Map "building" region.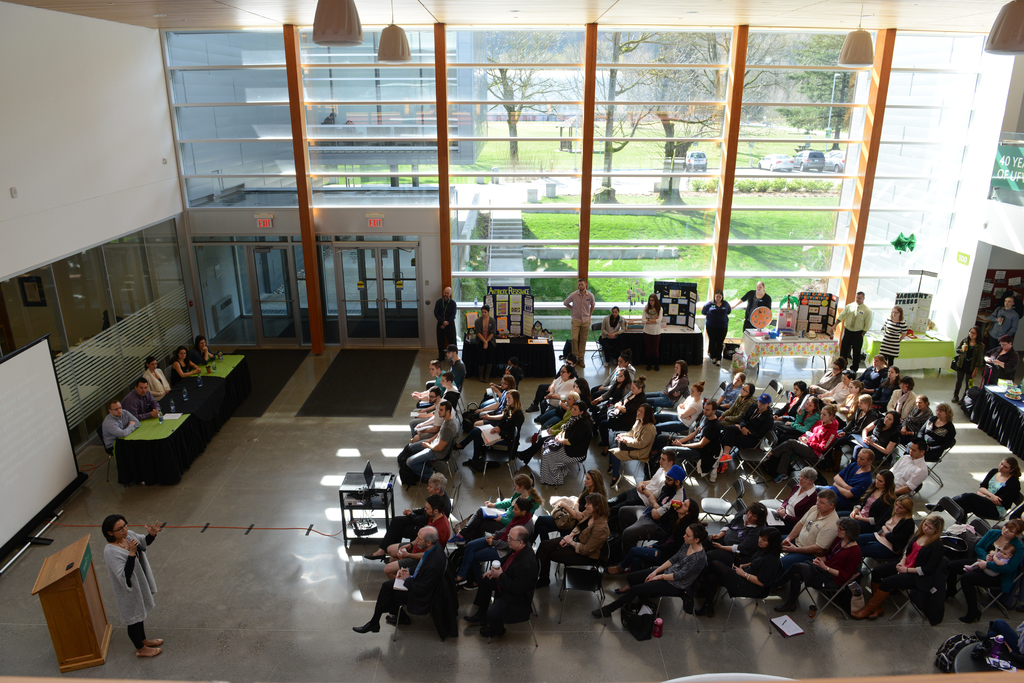
Mapped to [0, 0, 1023, 682].
